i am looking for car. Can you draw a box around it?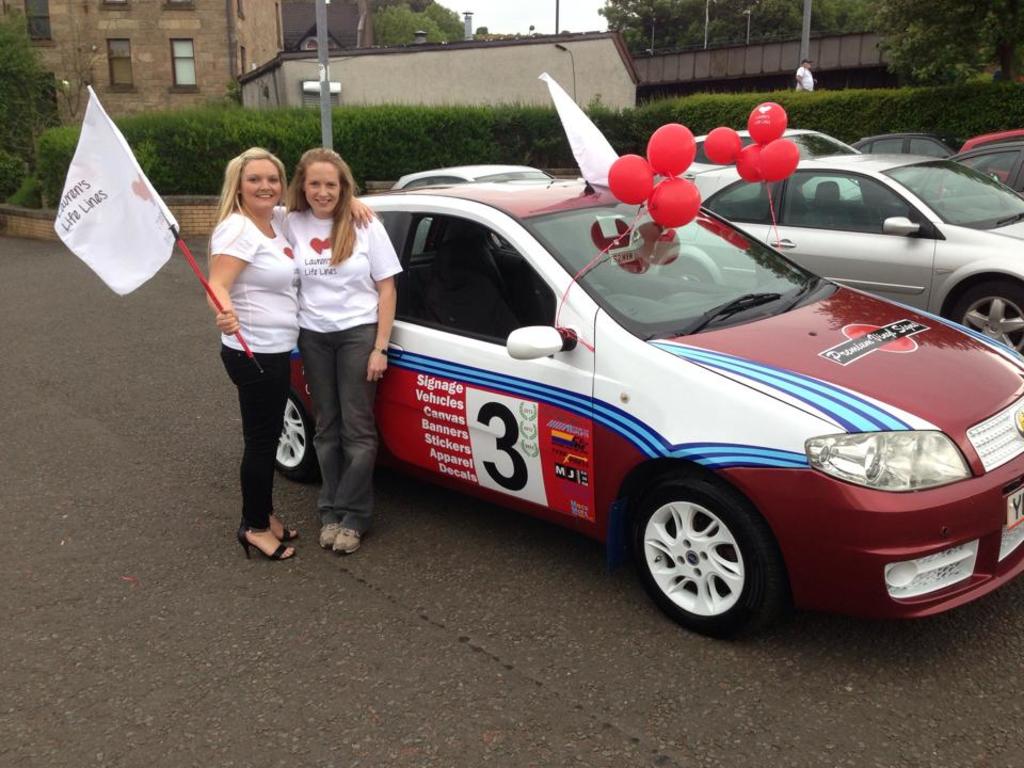
Sure, the bounding box is pyautogui.locateOnScreen(687, 154, 1023, 356).
